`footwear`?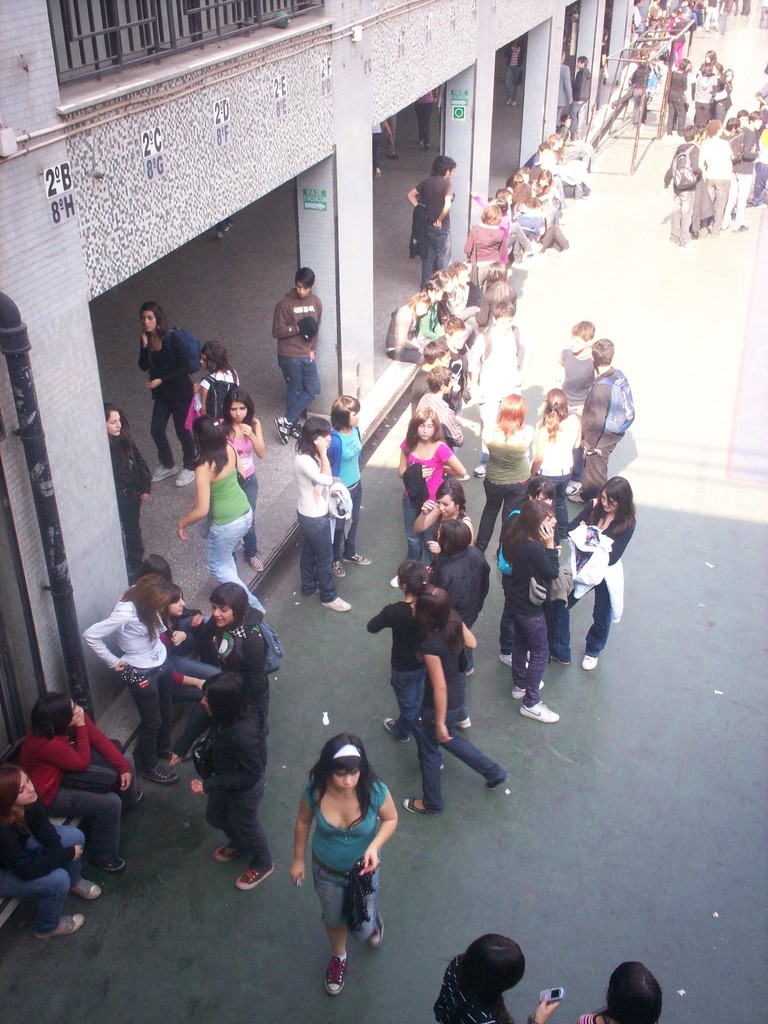
(x1=288, y1=423, x2=303, y2=439)
